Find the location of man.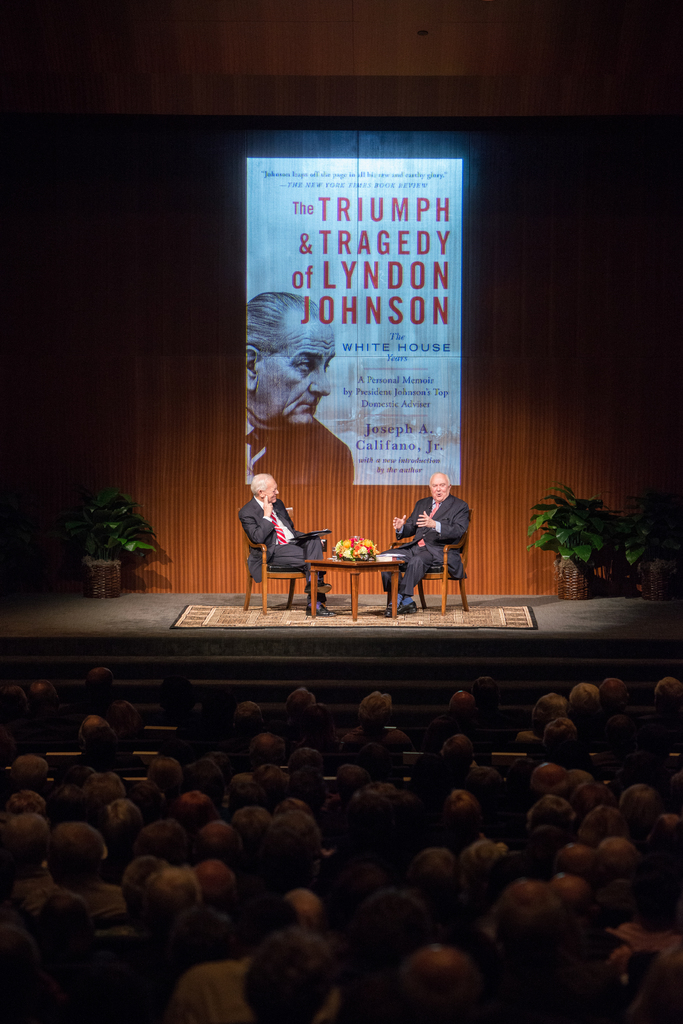
Location: (238,470,336,618).
